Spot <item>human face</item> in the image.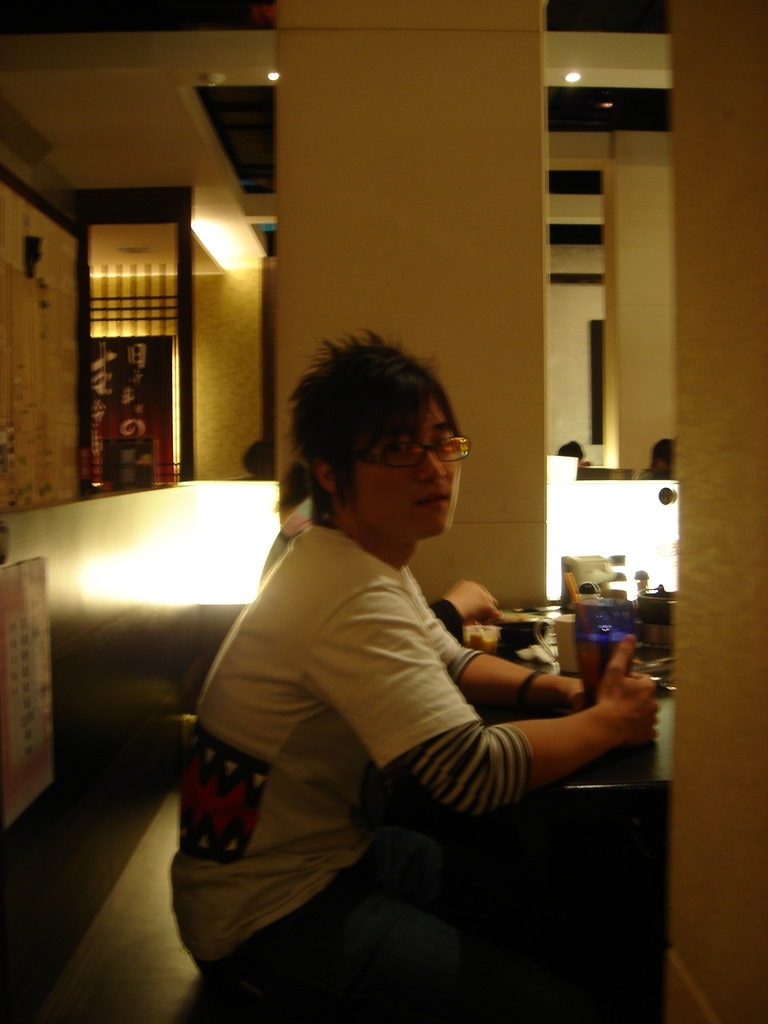
<item>human face</item> found at (x1=343, y1=395, x2=464, y2=535).
